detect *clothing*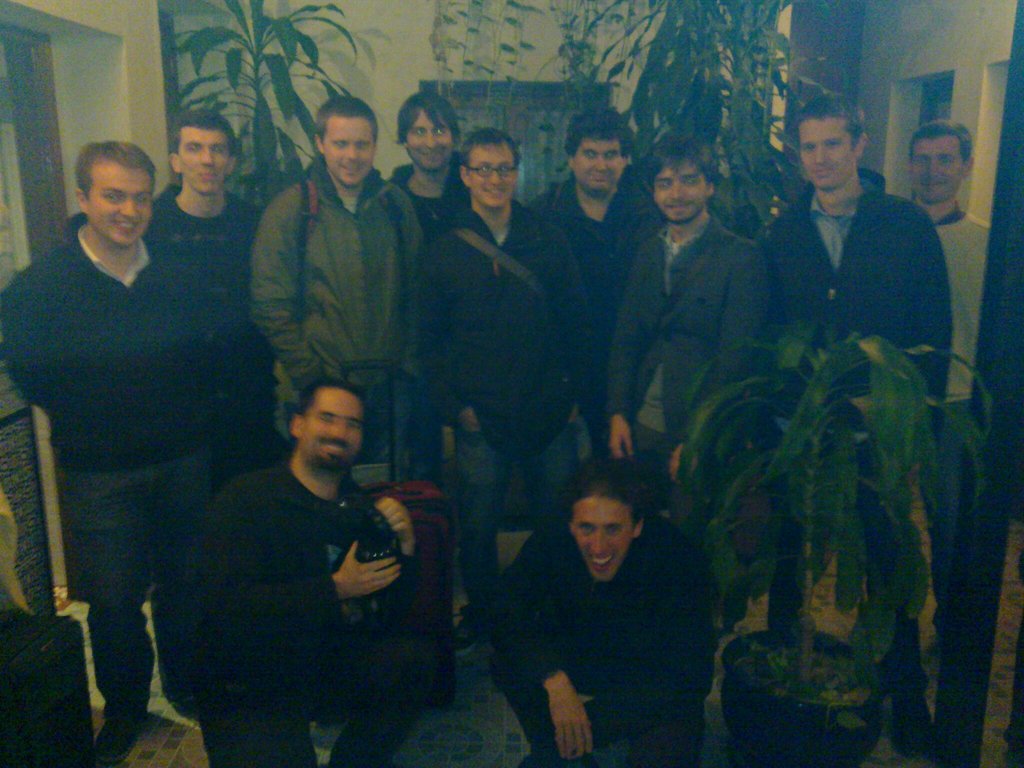
bbox=[171, 450, 431, 765]
